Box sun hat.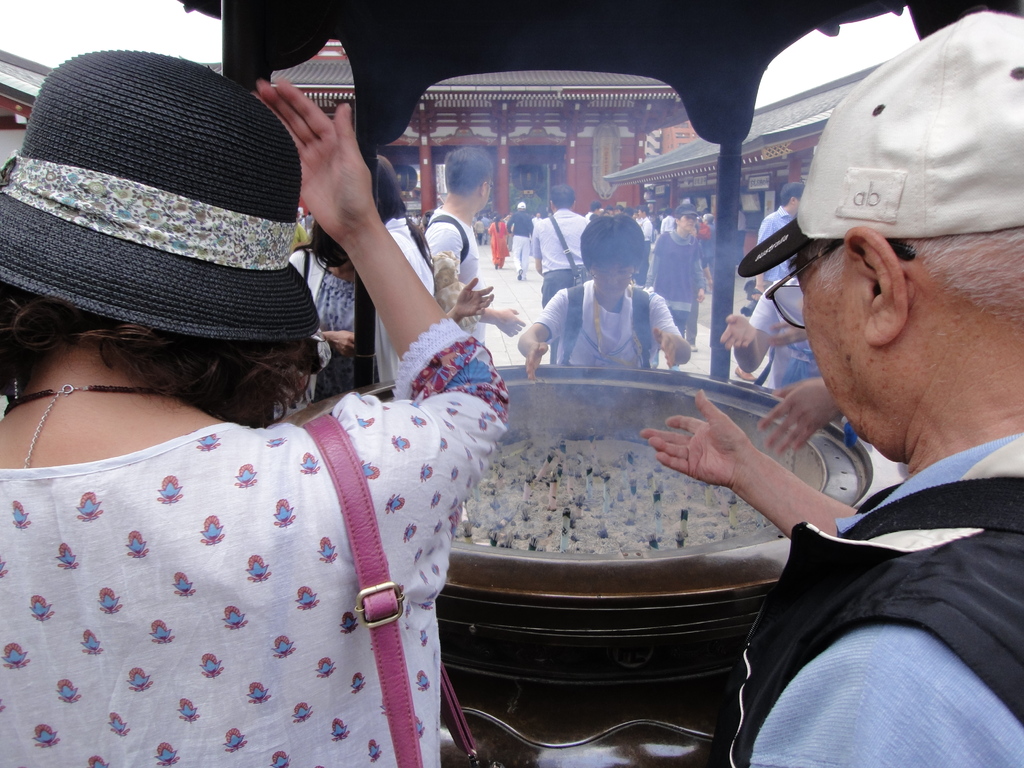
<bbox>674, 198, 700, 223</bbox>.
